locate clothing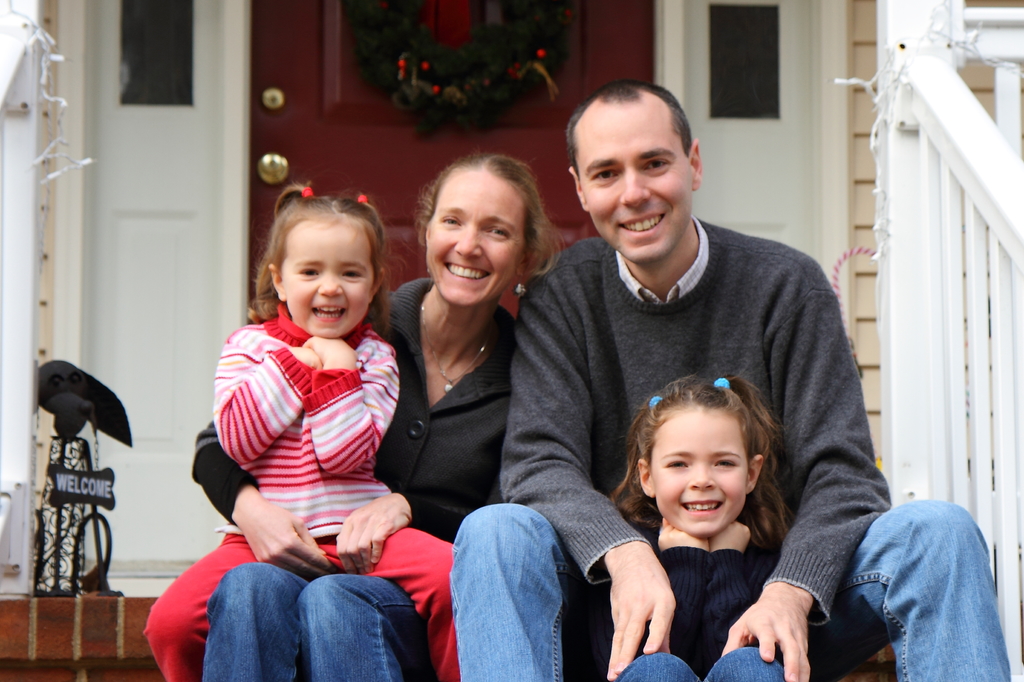
locate(465, 240, 1008, 681)
